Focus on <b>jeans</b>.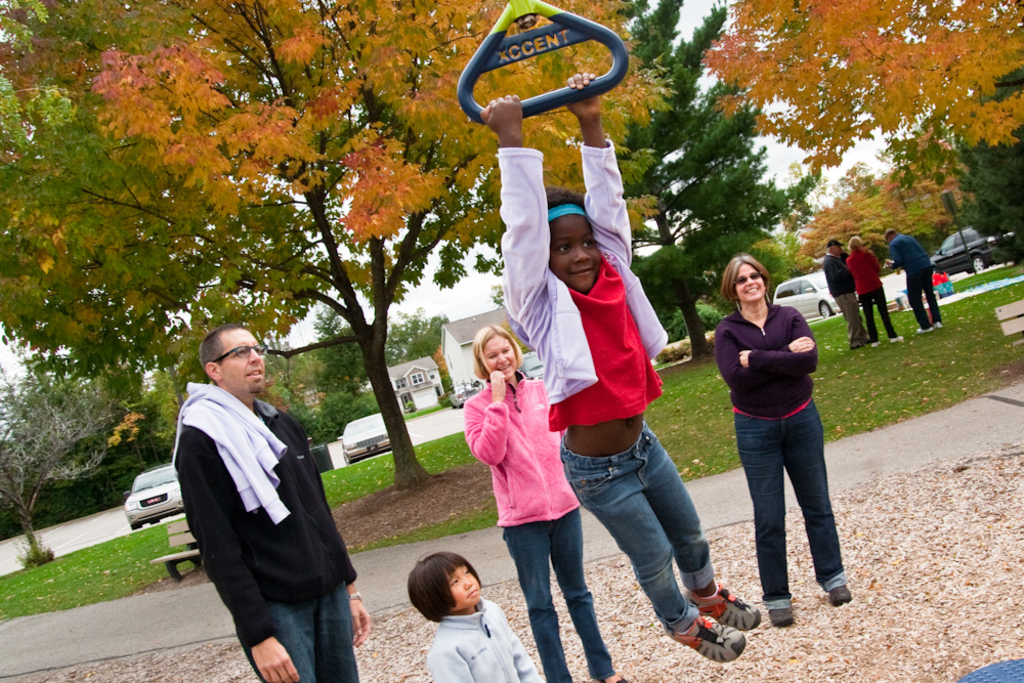
Focused at <box>858,281,900,340</box>.
